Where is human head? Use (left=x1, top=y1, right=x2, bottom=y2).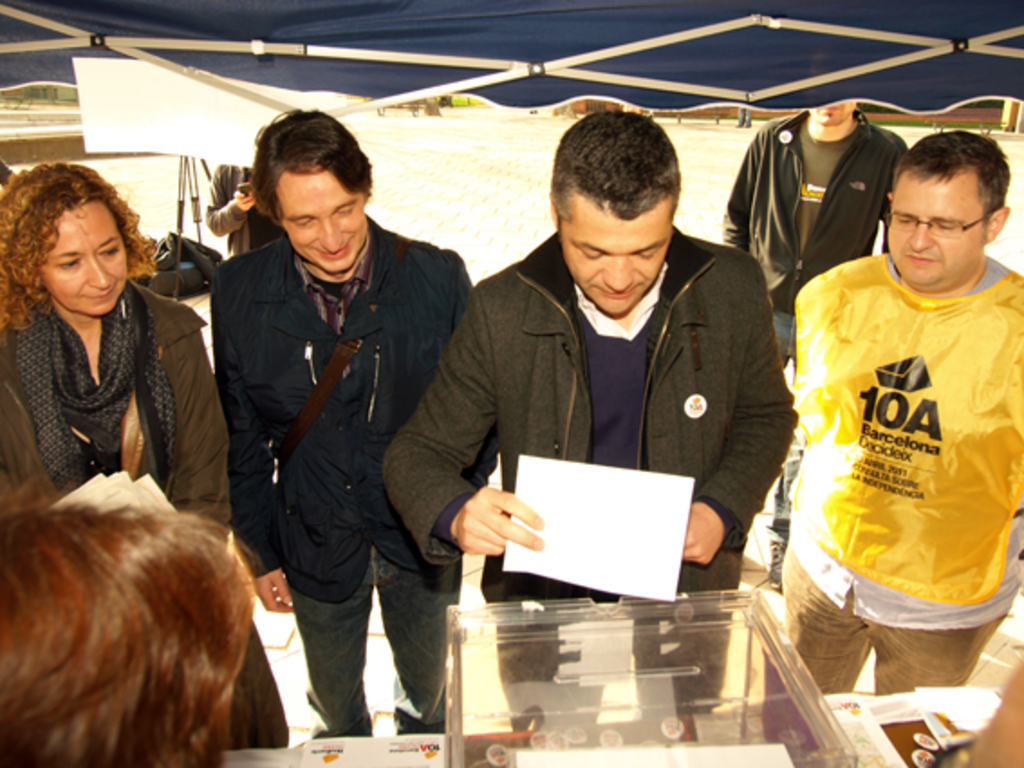
(left=0, top=477, right=265, bottom=766).
